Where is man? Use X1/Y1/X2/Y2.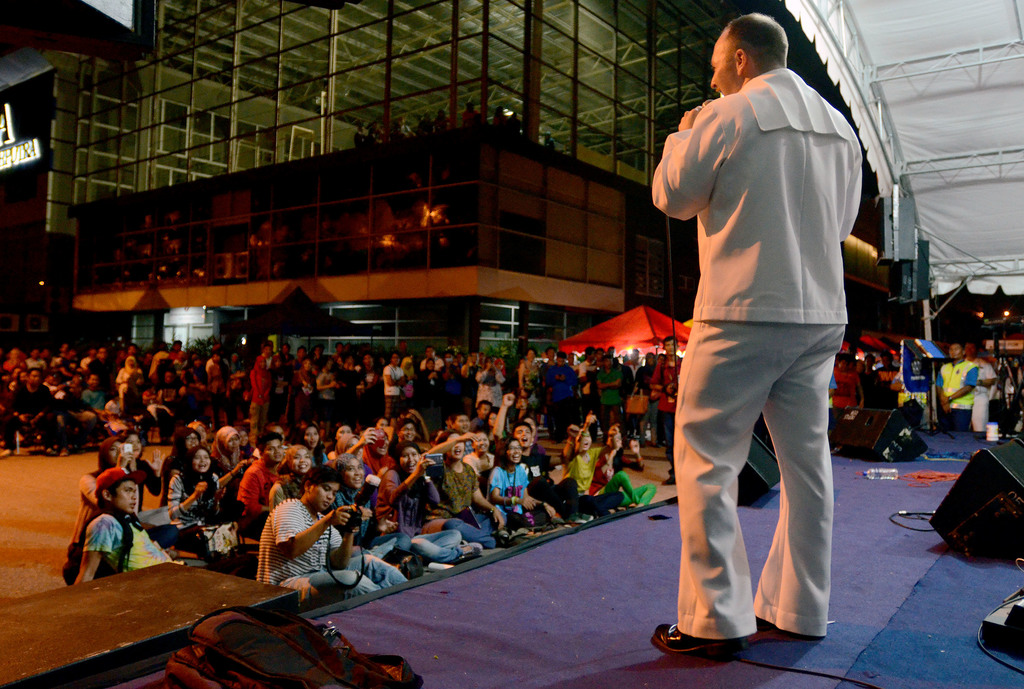
650/3/861/688.
